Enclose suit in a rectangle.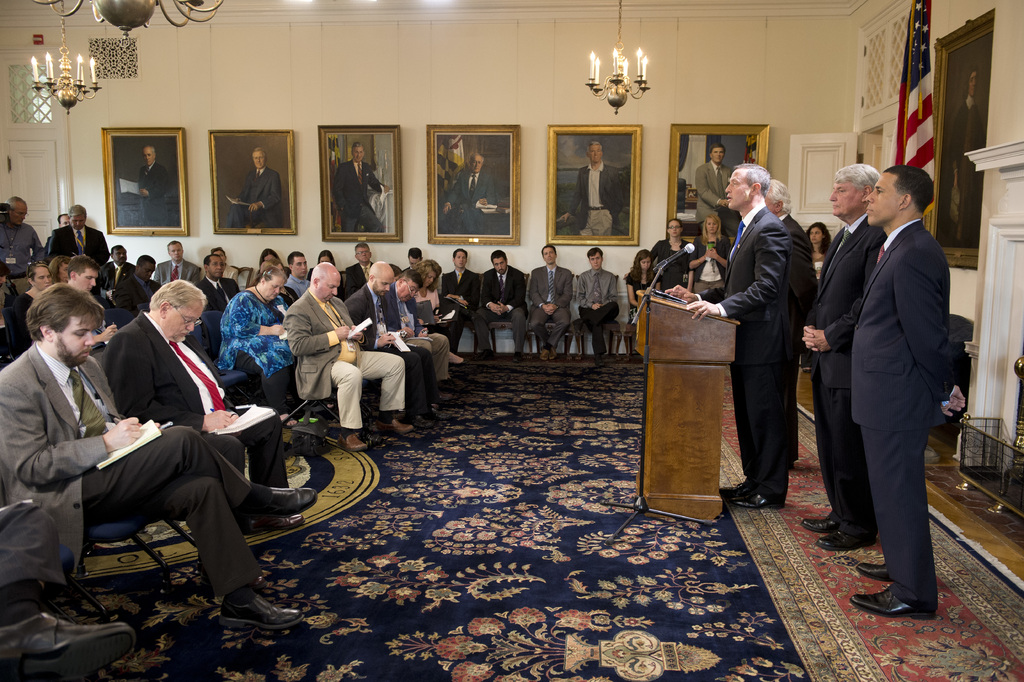
(x1=160, y1=254, x2=200, y2=282).
